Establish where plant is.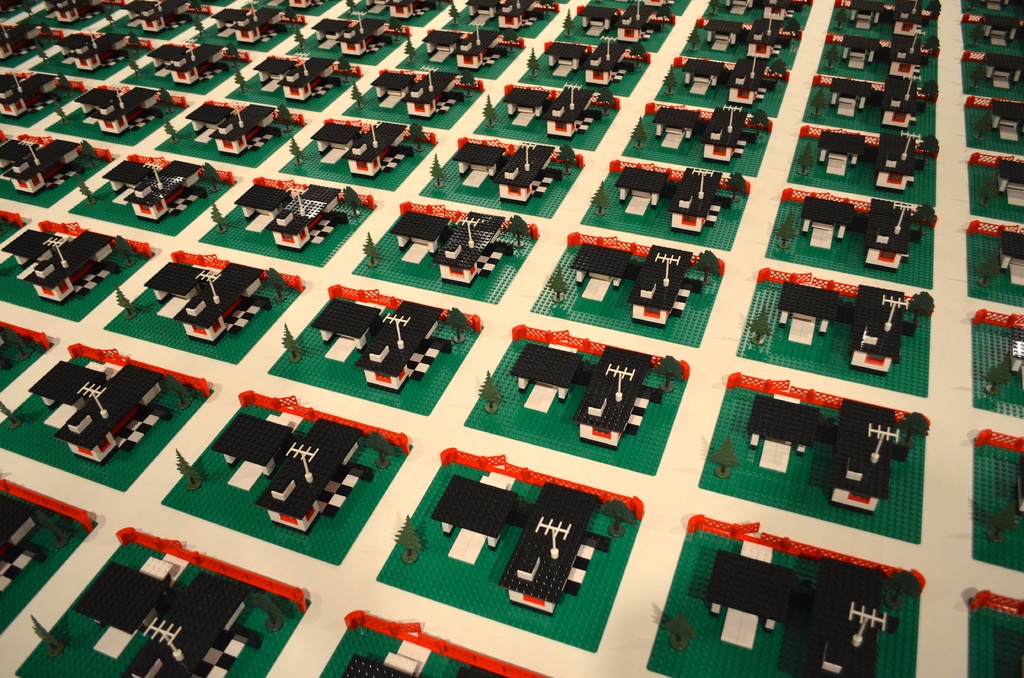
Established at (x1=598, y1=494, x2=639, y2=535).
